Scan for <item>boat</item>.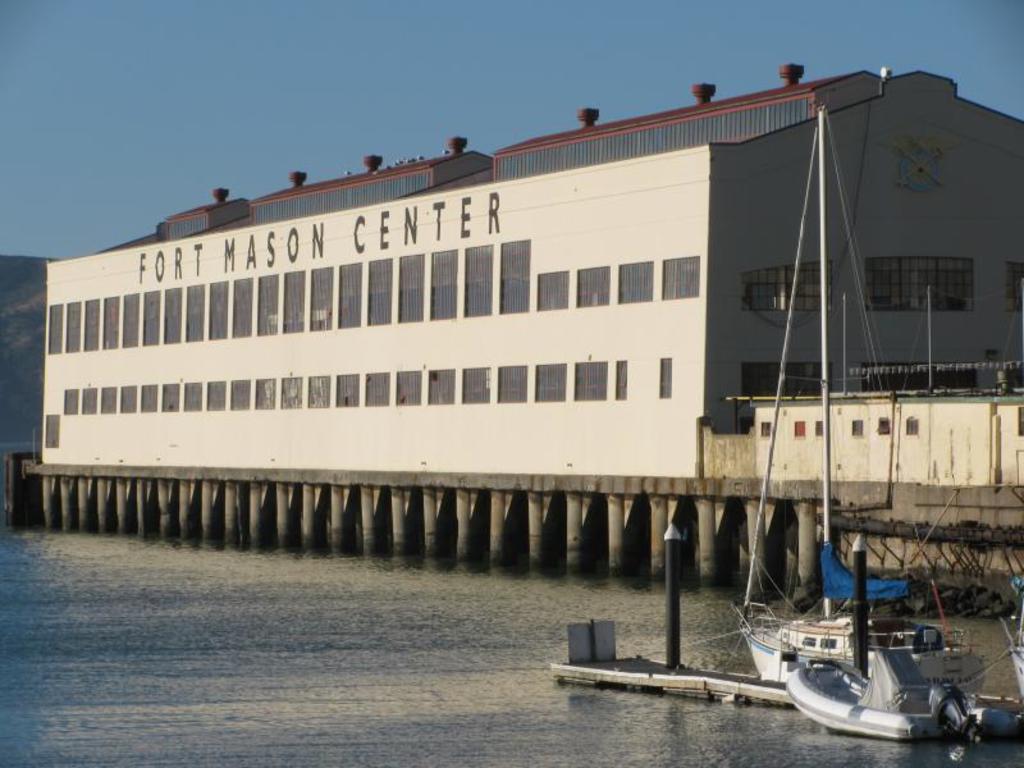
Scan result: 776,639,978,744.
